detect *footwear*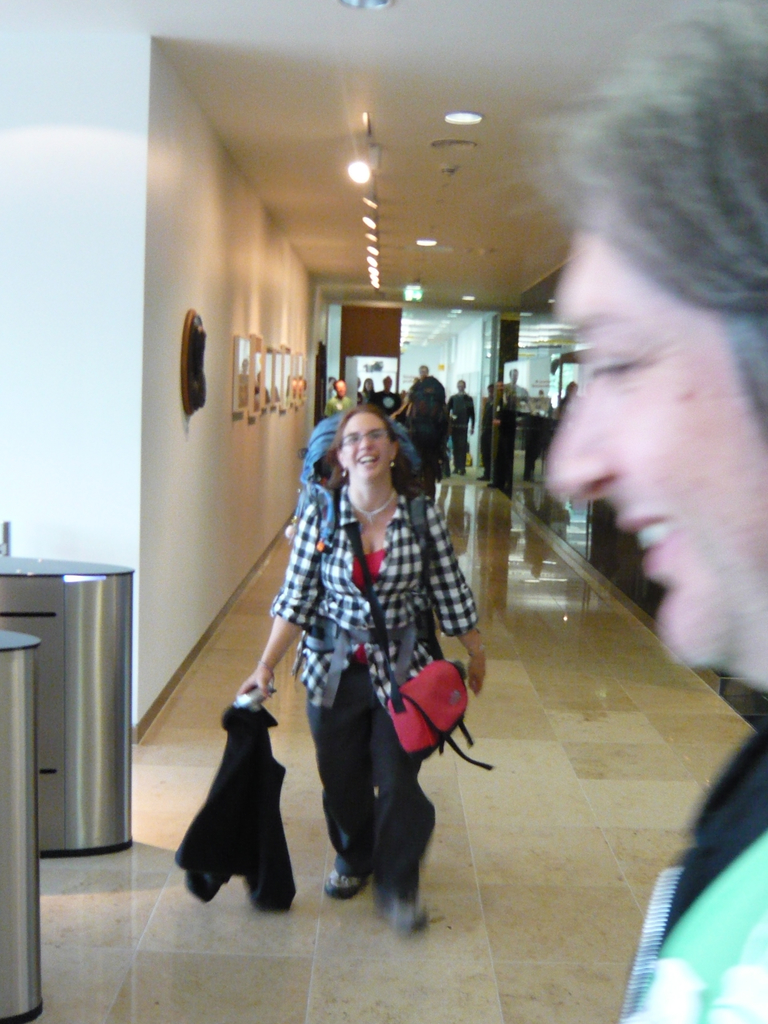
369:885:428:931
